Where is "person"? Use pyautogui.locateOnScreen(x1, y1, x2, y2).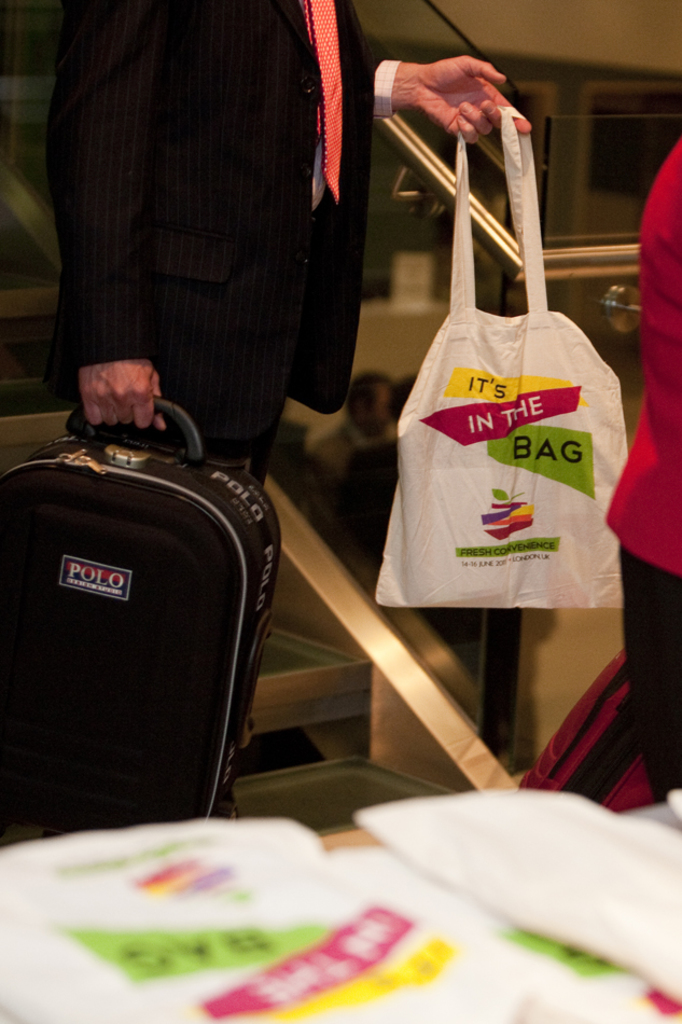
pyautogui.locateOnScreen(606, 124, 681, 802).
